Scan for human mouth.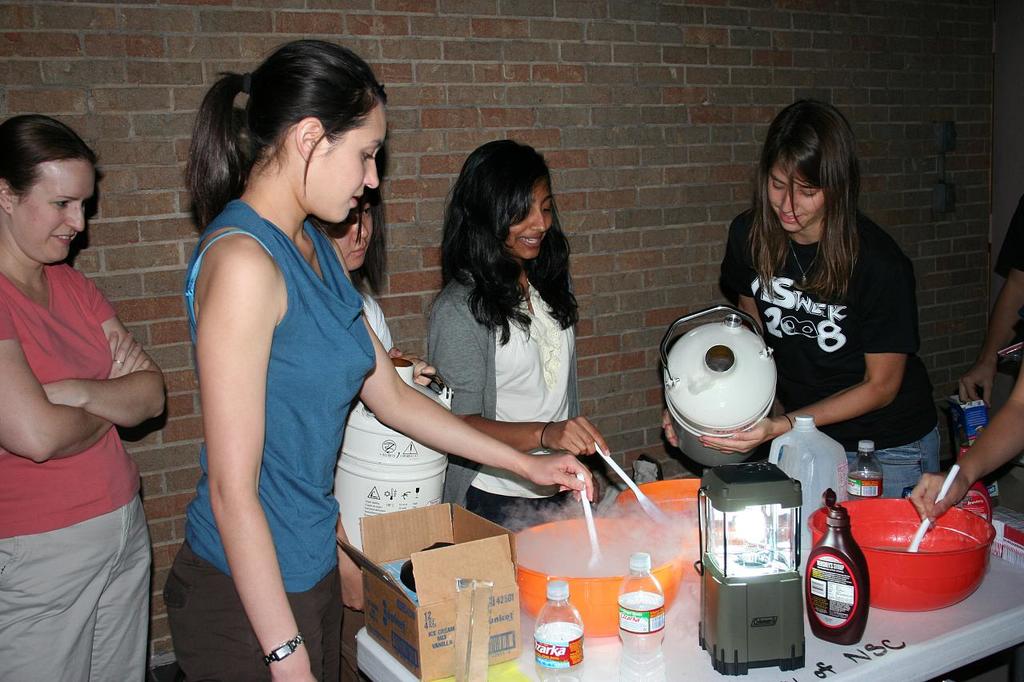
Scan result: Rect(351, 246, 368, 262).
